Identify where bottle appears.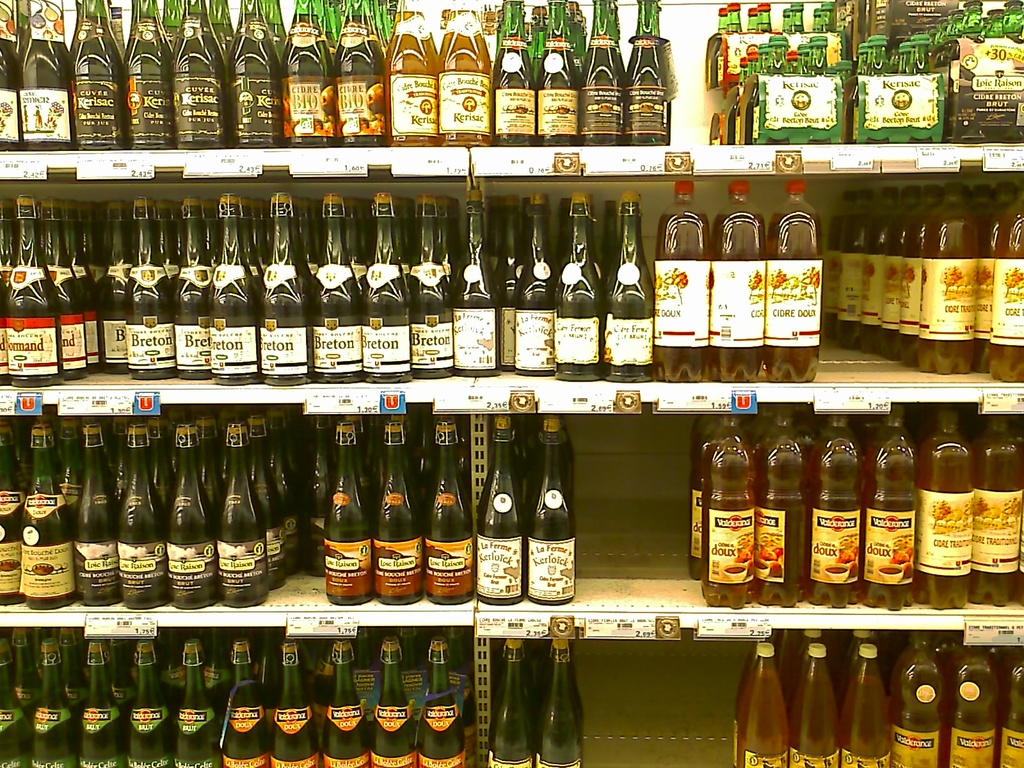
Appears at bbox(912, 34, 936, 81).
